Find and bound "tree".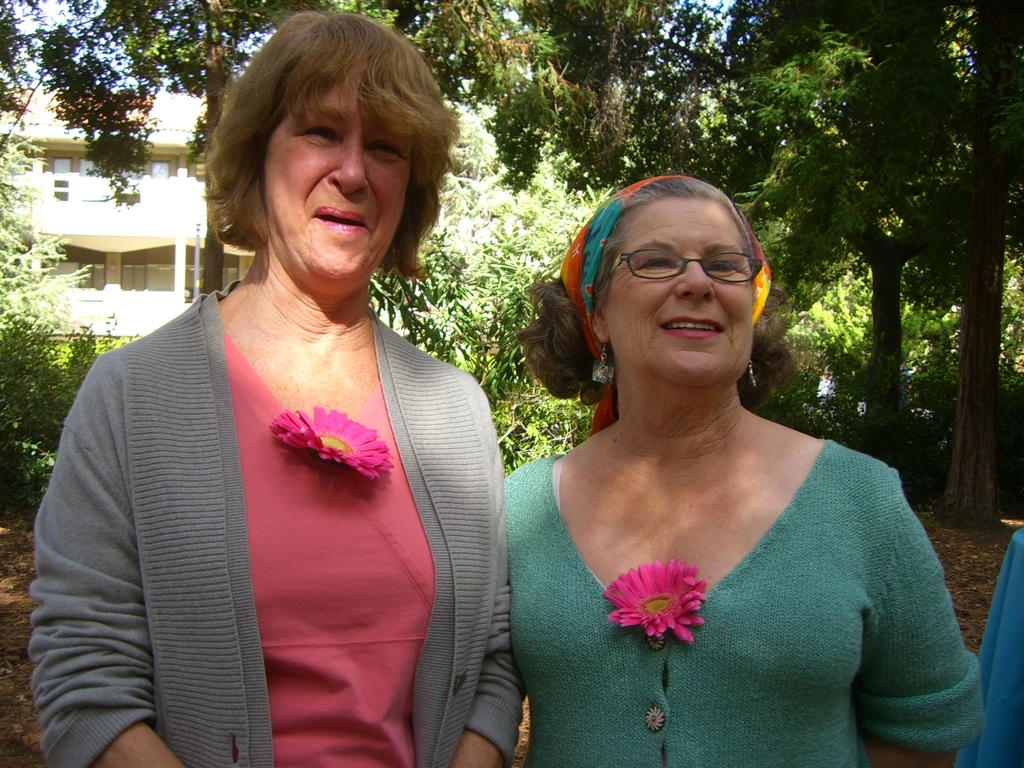
Bound: pyautogui.locateOnScreen(691, 0, 979, 452).
